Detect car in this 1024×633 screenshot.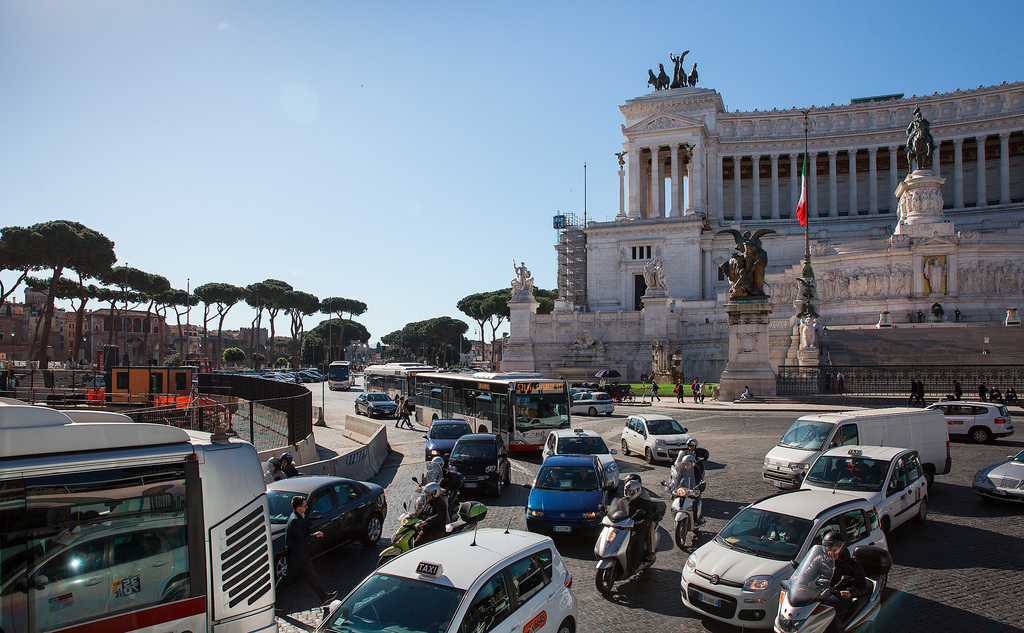
Detection: [521, 456, 614, 540].
